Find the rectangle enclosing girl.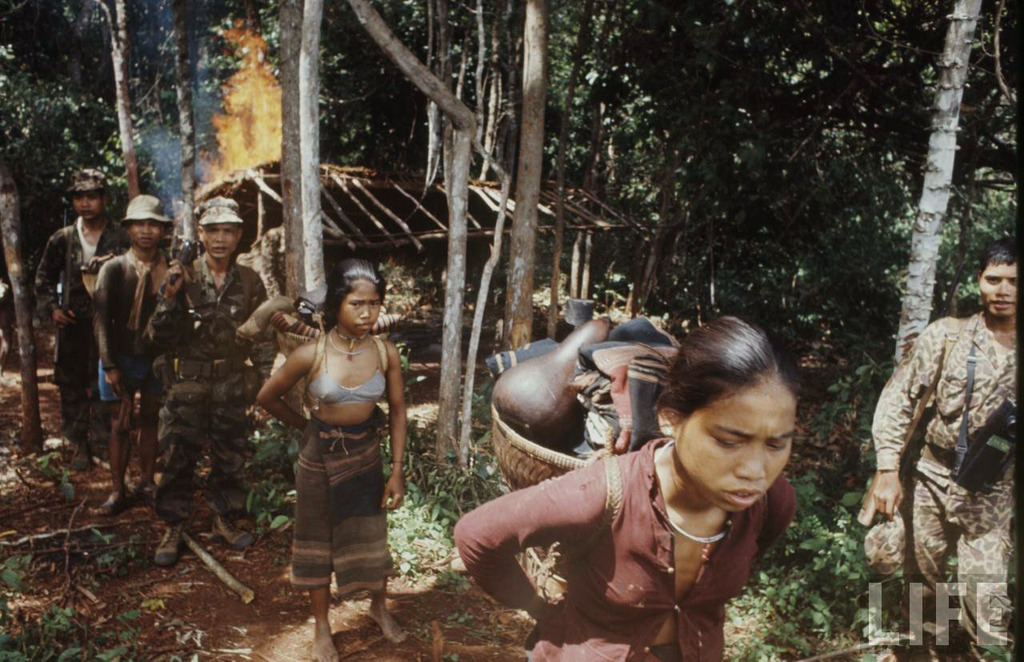
{"left": 253, "top": 255, "right": 398, "bottom": 661}.
